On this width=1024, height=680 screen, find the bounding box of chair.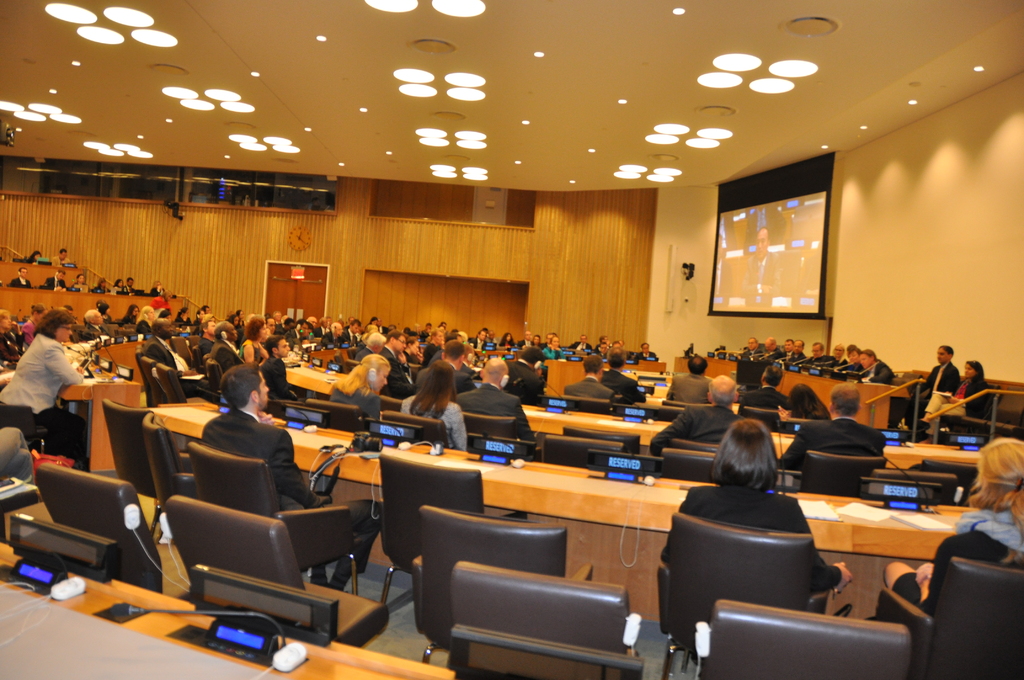
Bounding box: box(657, 517, 829, 678).
